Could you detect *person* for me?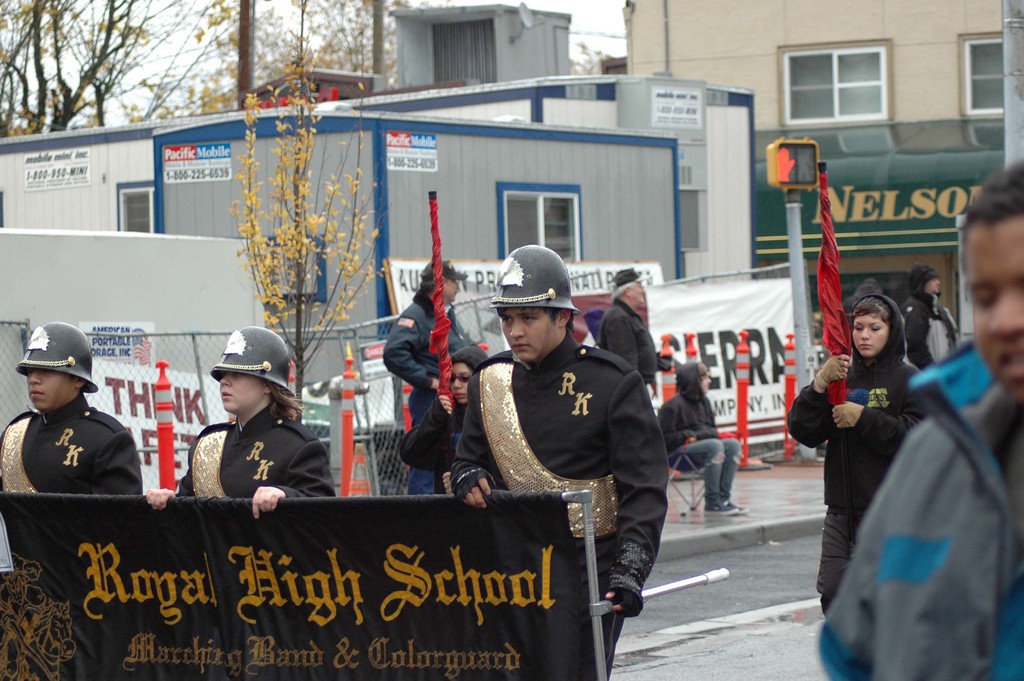
Detection result: <bbox>395, 349, 490, 493</bbox>.
